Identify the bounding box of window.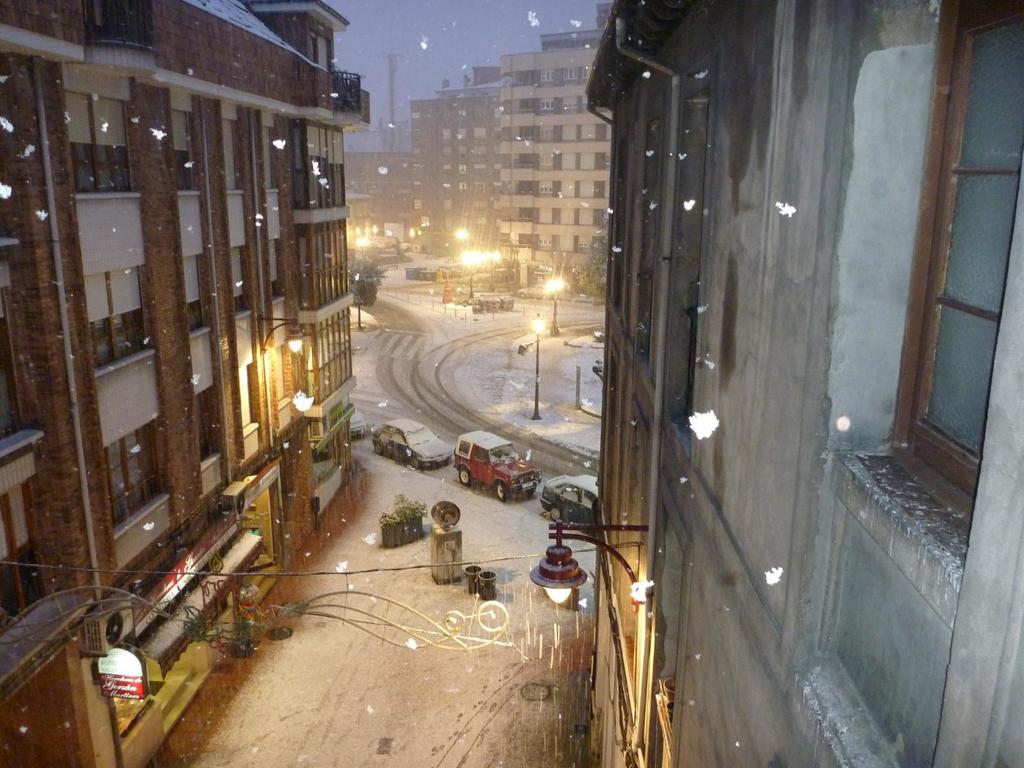
{"x1": 595, "y1": 121, "x2": 610, "y2": 143}.
